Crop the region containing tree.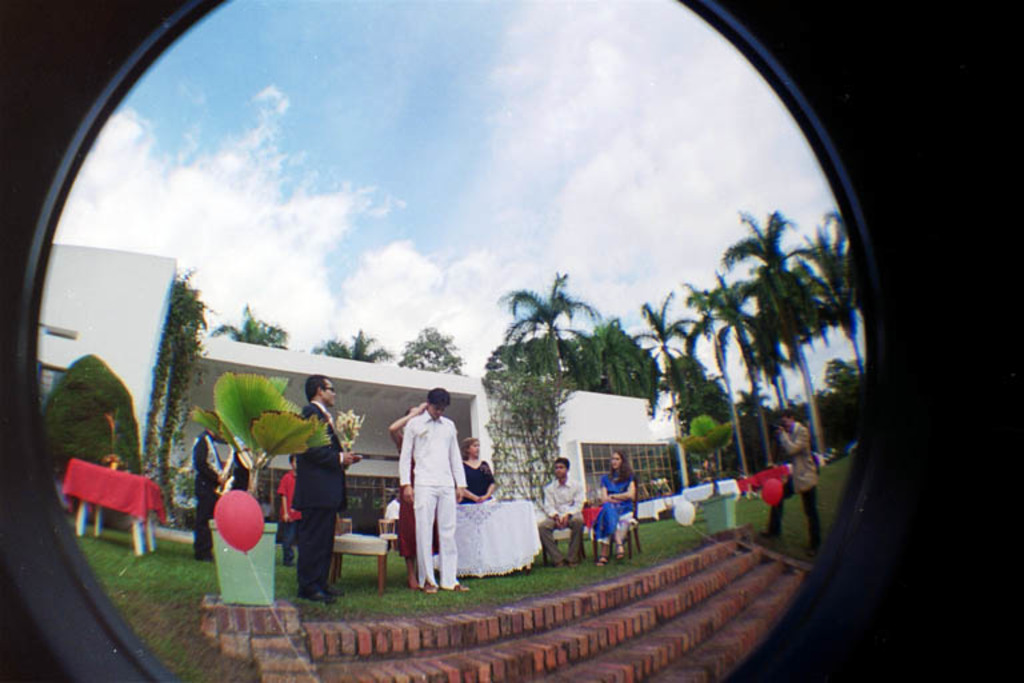
Crop region: (x1=480, y1=260, x2=584, y2=499).
